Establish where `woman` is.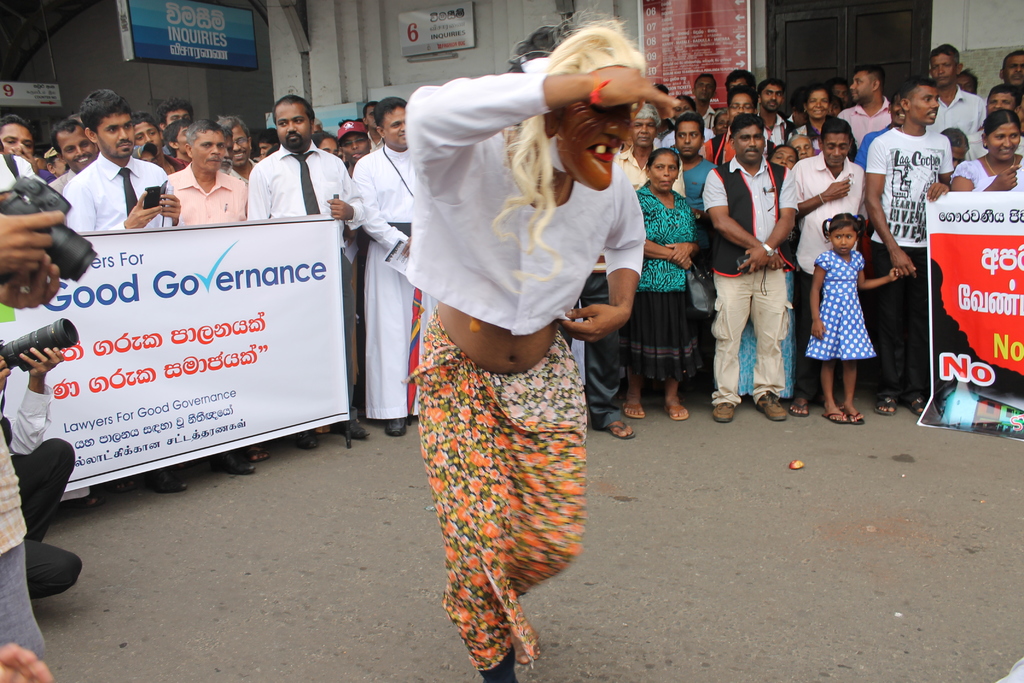
Established at box=[333, 117, 378, 180].
